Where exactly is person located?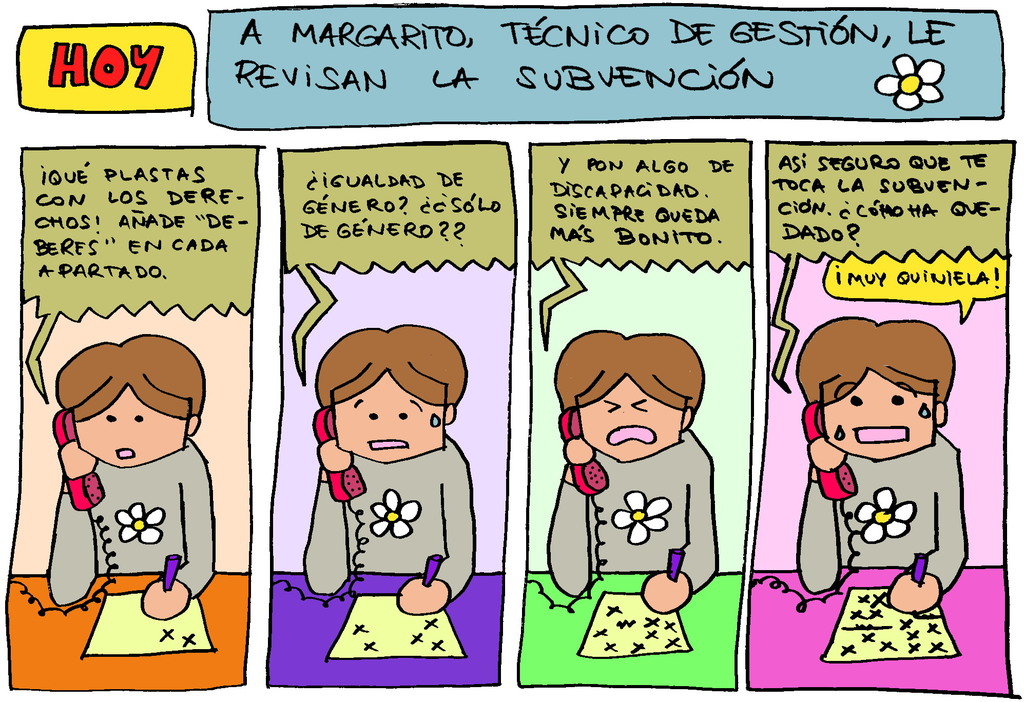
Its bounding box is (x1=47, y1=338, x2=219, y2=618).
